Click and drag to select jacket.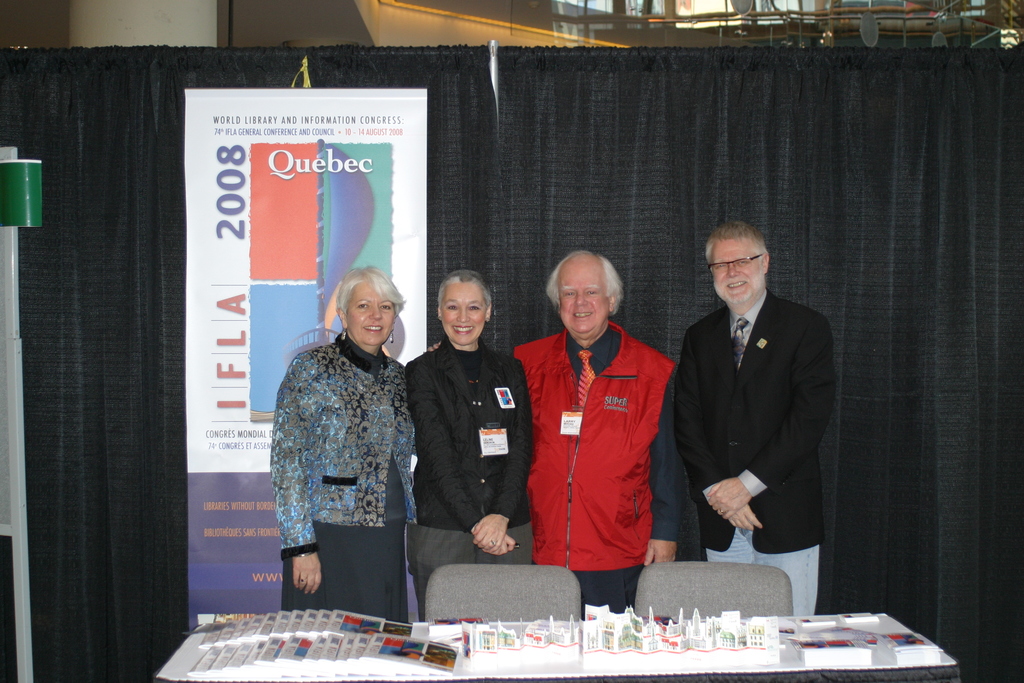
Selection: {"left": 518, "top": 232, "right": 665, "bottom": 588}.
